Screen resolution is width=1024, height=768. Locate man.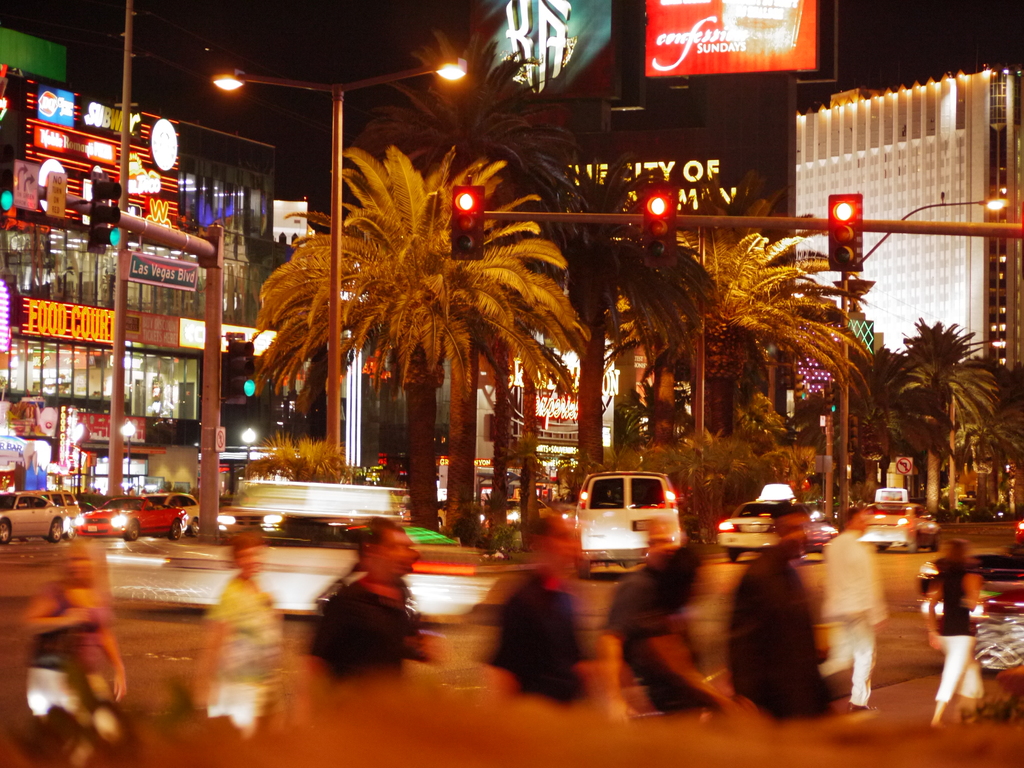
l=816, t=505, r=897, b=717.
